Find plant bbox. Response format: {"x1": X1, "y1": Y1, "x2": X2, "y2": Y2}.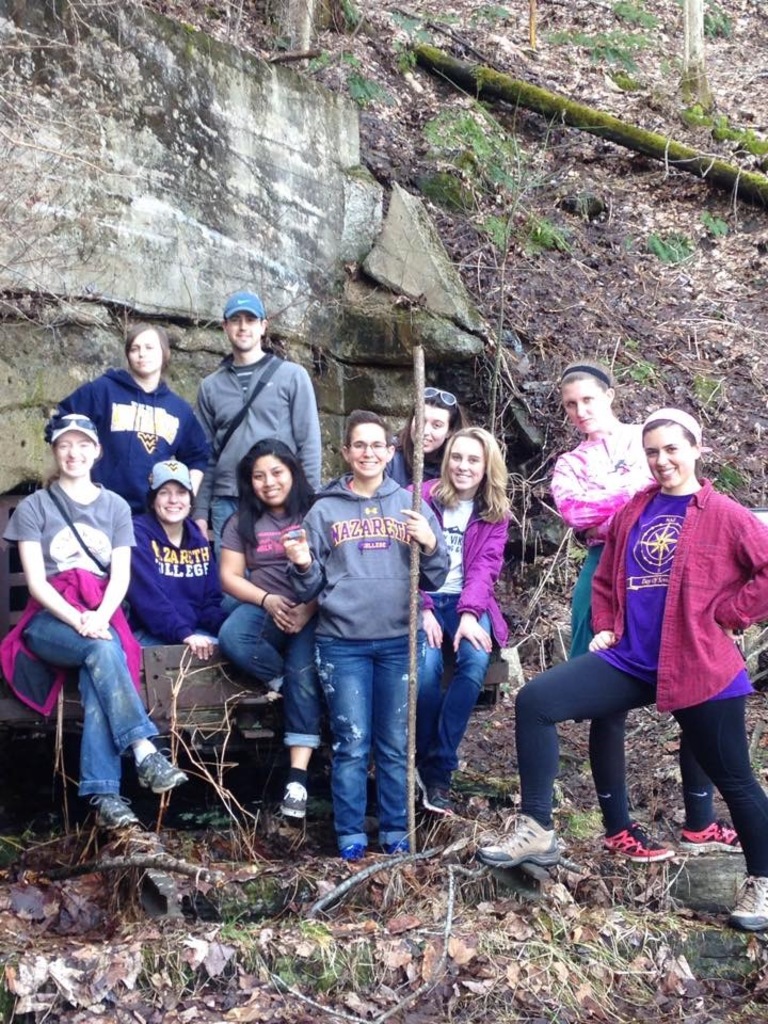
{"x1": 681, "y1": 371, "x2": 741, "y2": 419}.
